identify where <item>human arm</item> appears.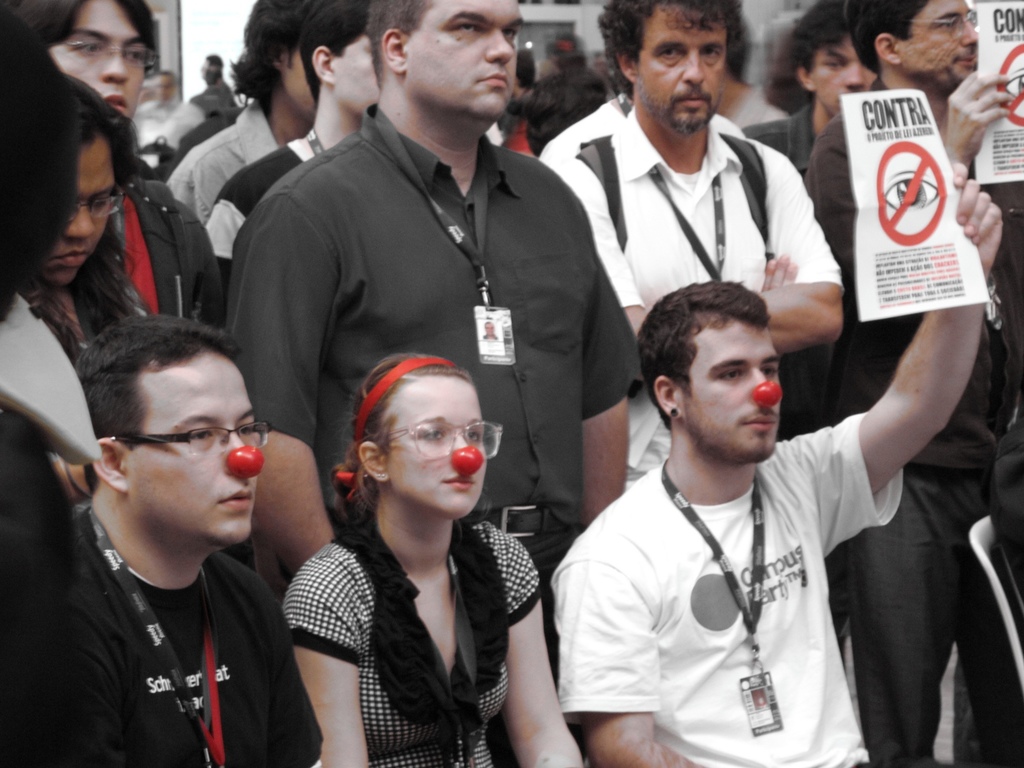
Appears at (x1=218, y1=187, x2=341, y2=578).
